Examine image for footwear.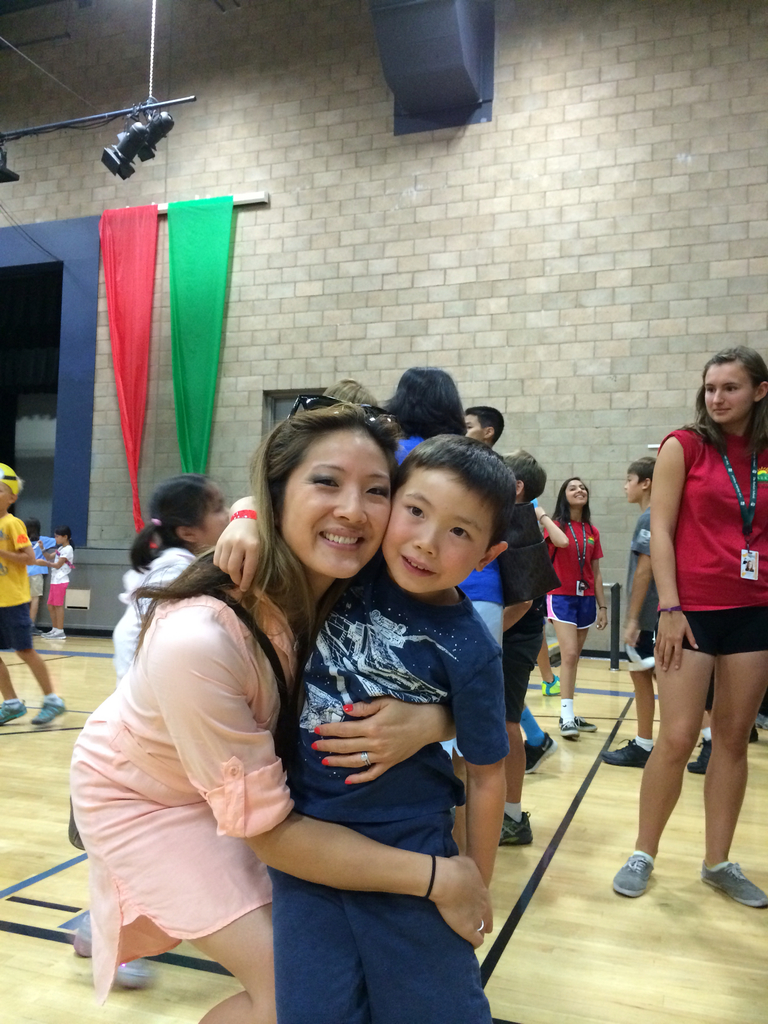
Examination result: {"left": 608, "top": 845, "right": 653, "bottom": 898}.
